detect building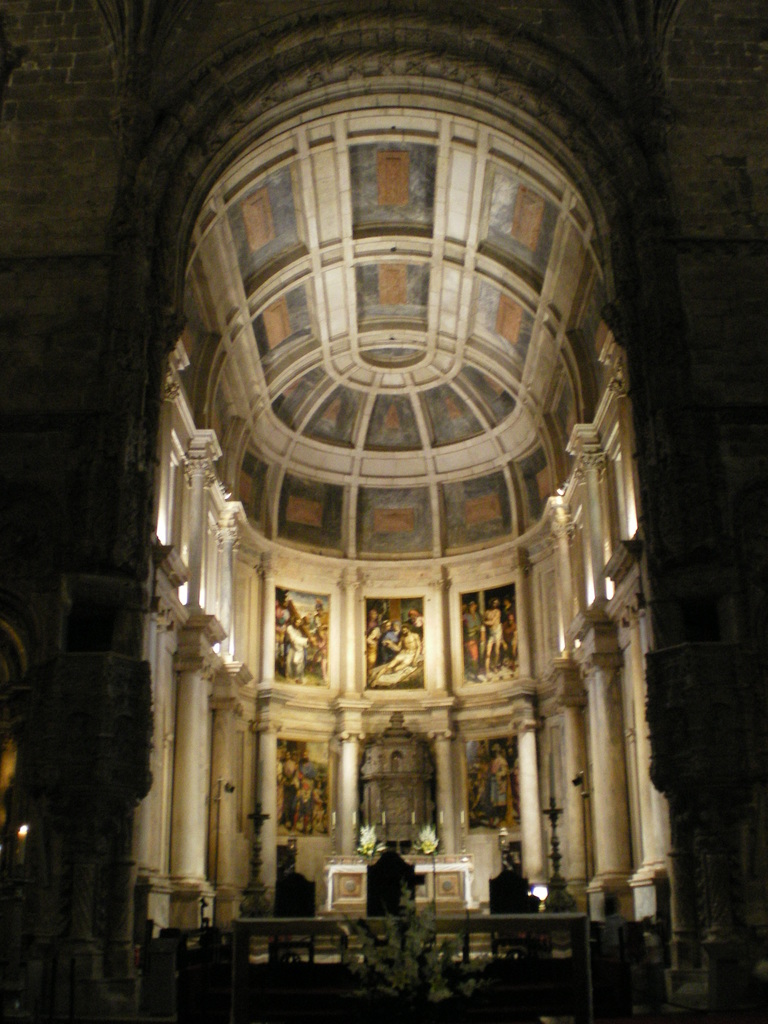
<bbox>0, 0, 767, 1023</bbox>
